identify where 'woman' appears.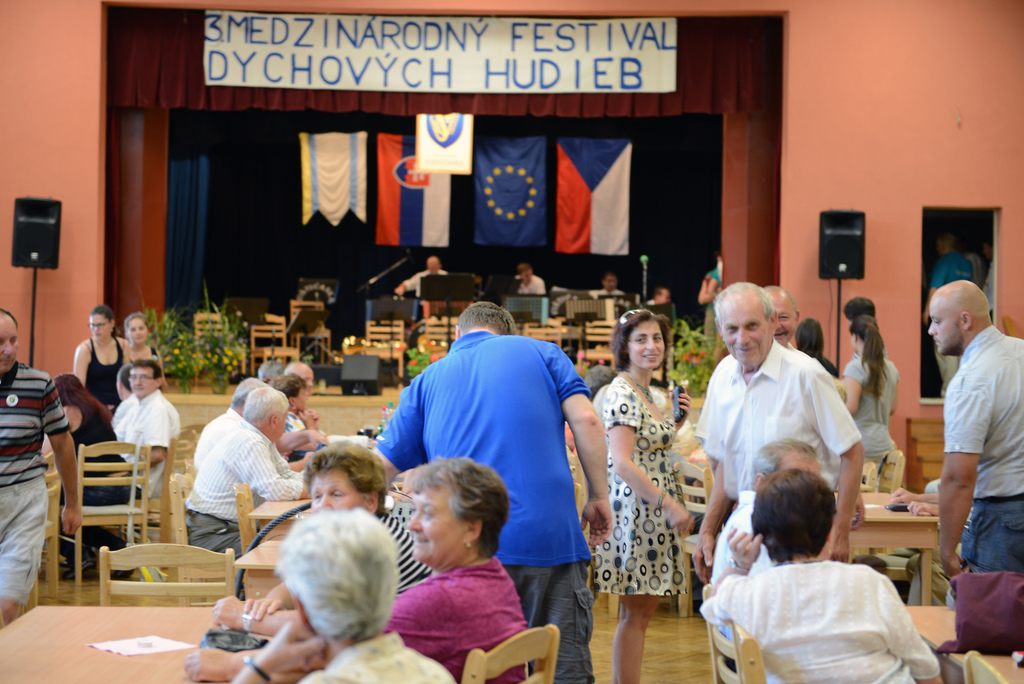
Appears at (72,305,129,418).
